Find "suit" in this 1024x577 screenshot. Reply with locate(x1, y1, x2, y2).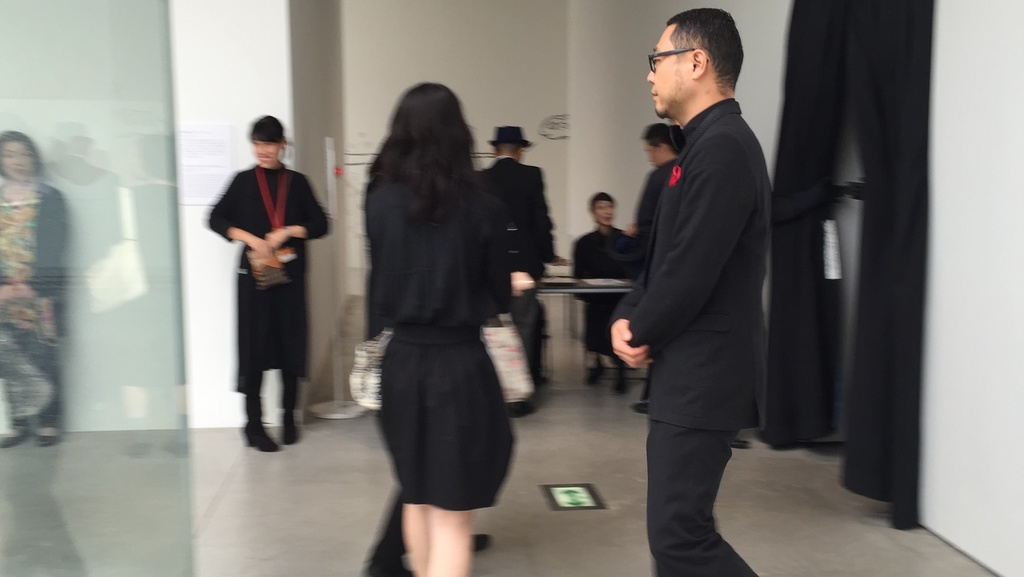
locate(611, 99, 774, 576).
